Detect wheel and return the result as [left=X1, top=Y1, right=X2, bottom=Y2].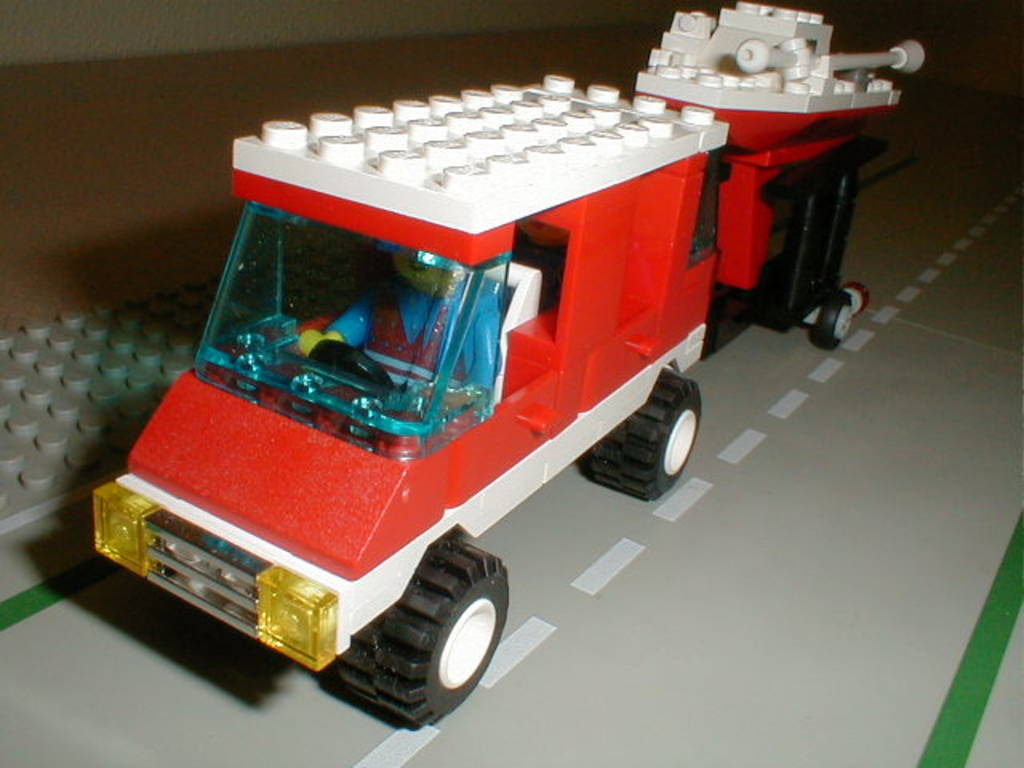
[left=584, top=368, right=702, bottom=501].
